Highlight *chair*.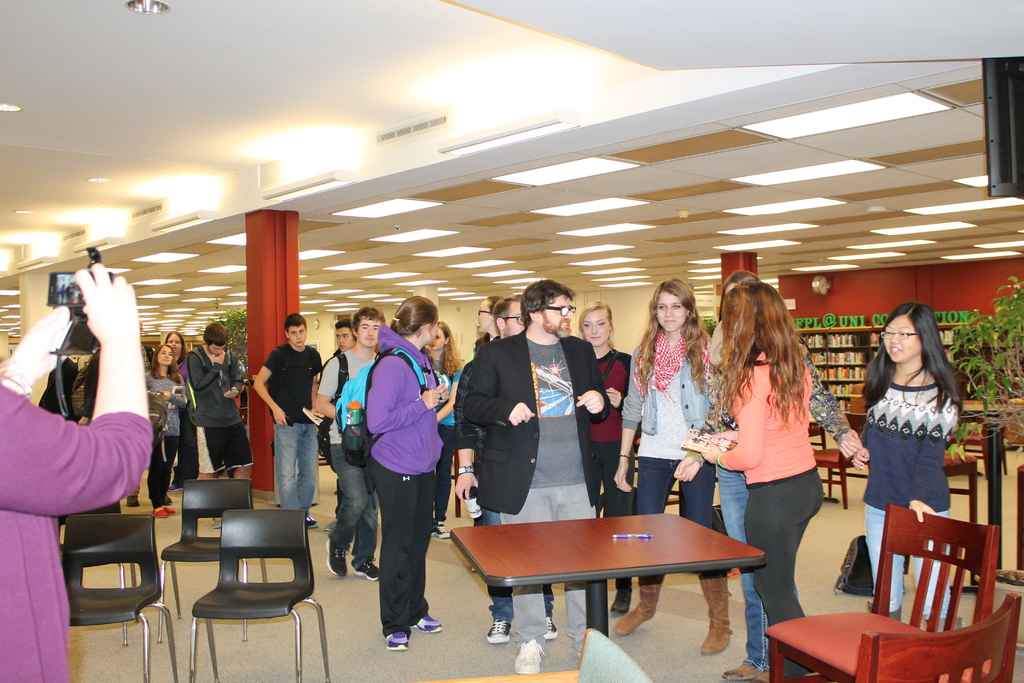
Highlighted region: rect(851, 594, 1023, 682).
